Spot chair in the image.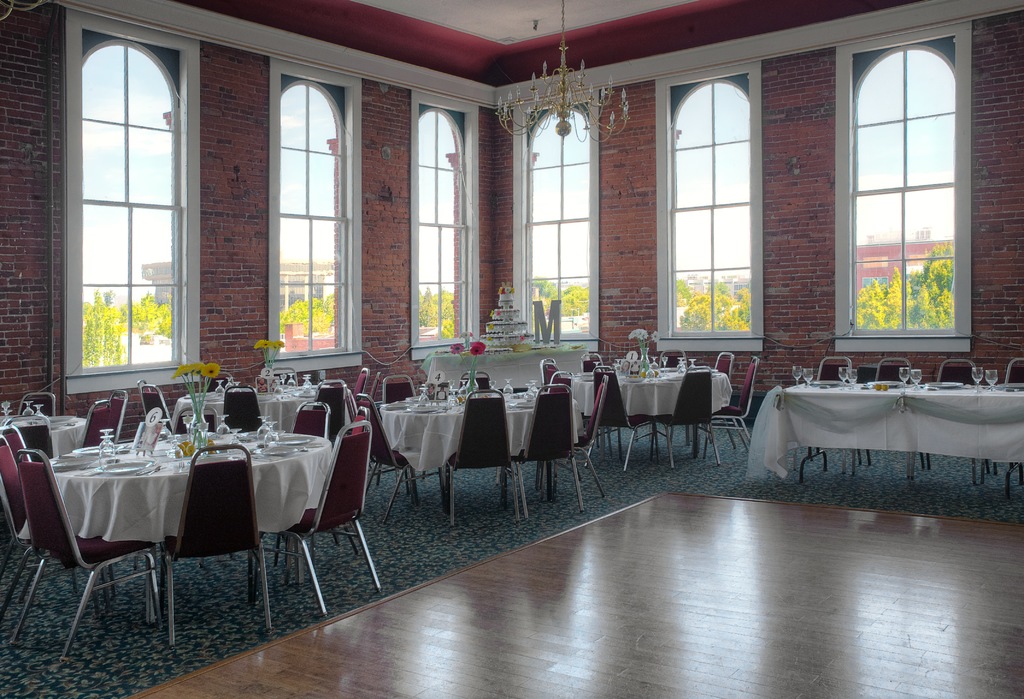
chair found at l=497, t=379, r=584, b=518.
